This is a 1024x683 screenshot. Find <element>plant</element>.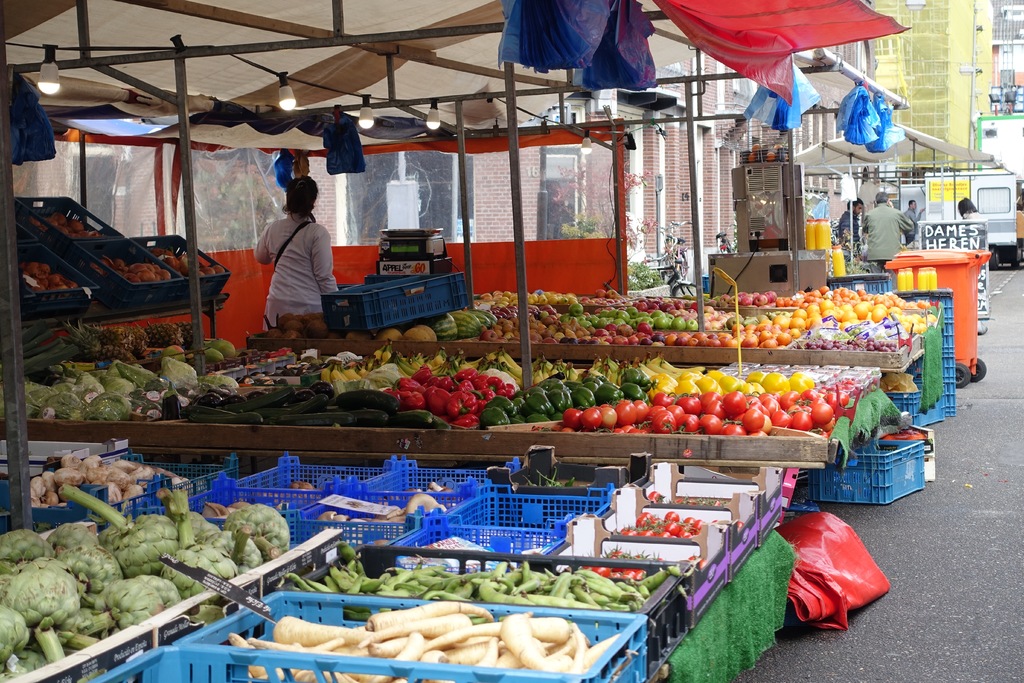
Bounding box: x1=196 y1=147 x2=286 y2=257.
